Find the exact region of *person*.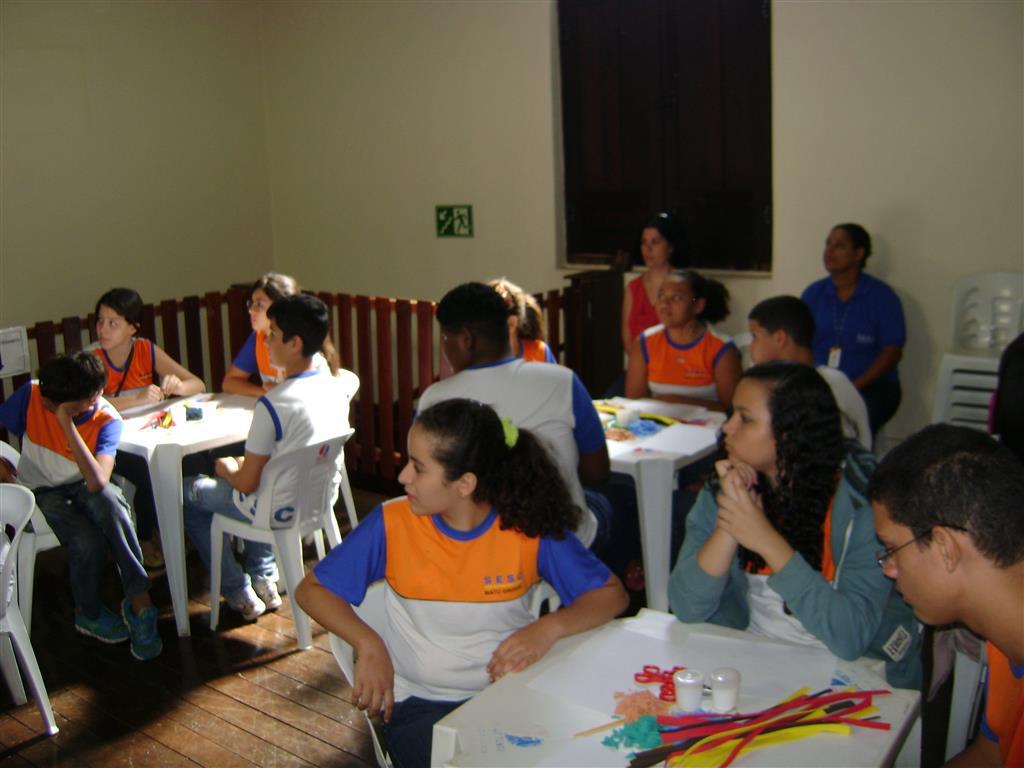
Exact region: (220,275,334,396).
